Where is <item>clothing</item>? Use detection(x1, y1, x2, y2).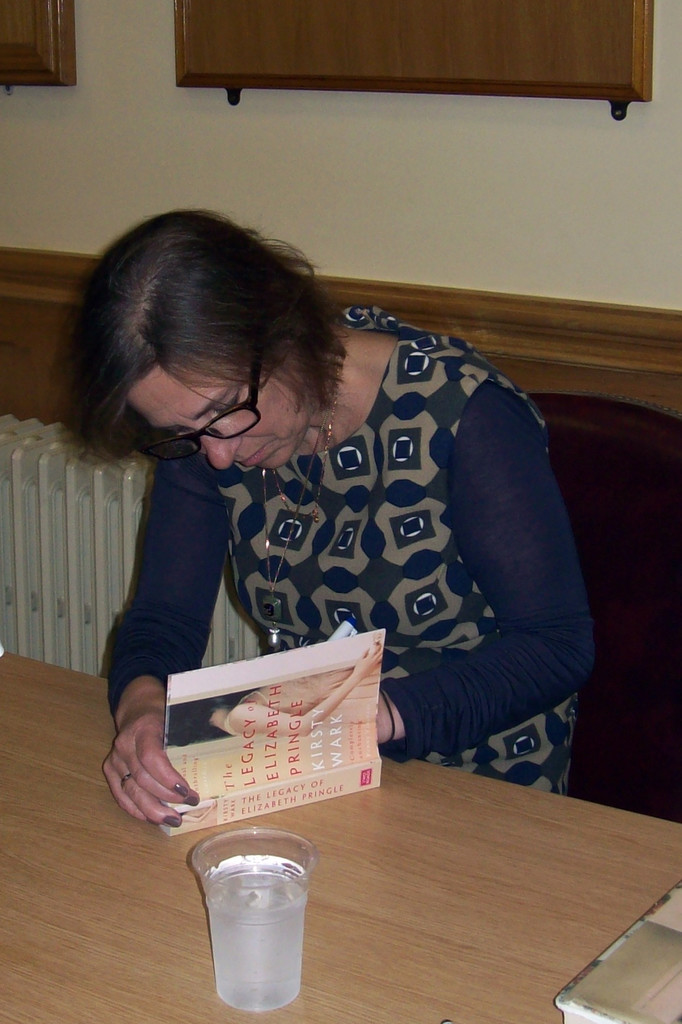
detection(195, 328, 609, 768).
